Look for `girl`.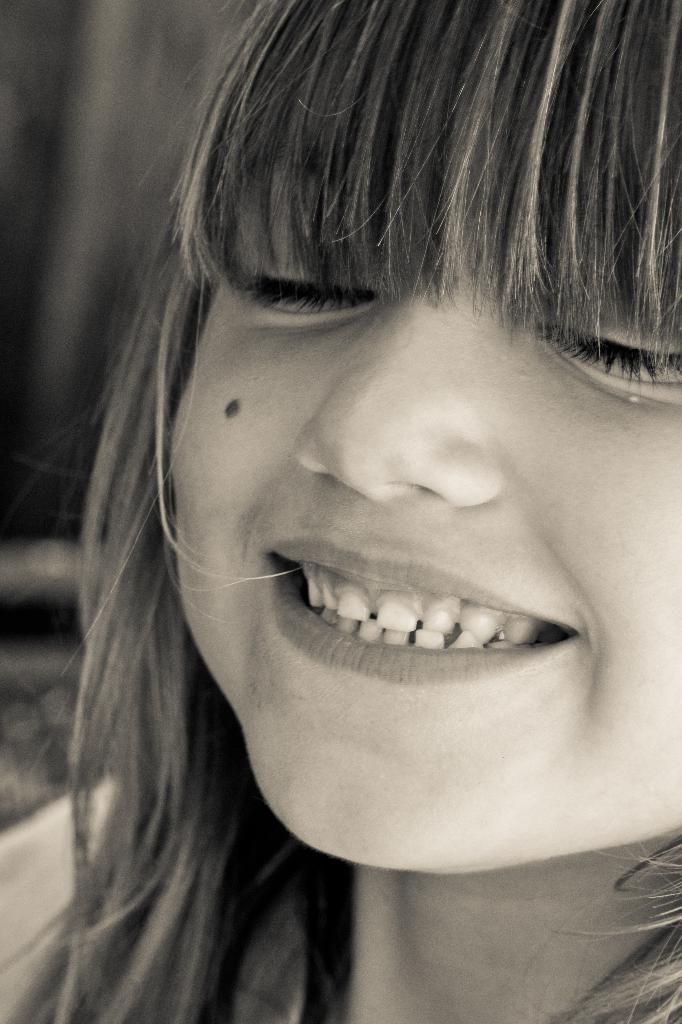
Found: 0, 0, 681, 1023.
